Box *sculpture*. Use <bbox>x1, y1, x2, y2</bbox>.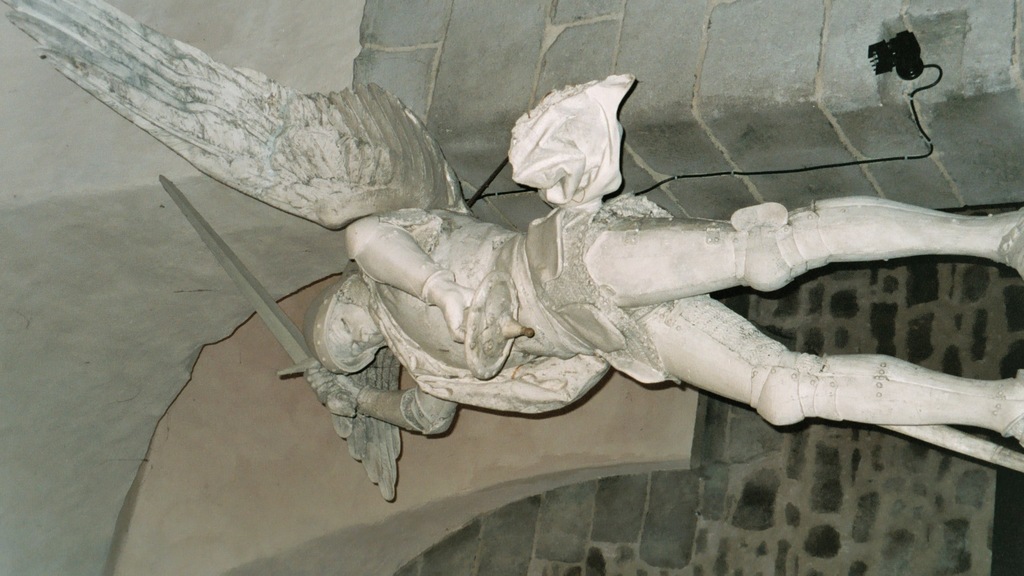
<bbox>0, 0, 1023, 501</bbox>.
